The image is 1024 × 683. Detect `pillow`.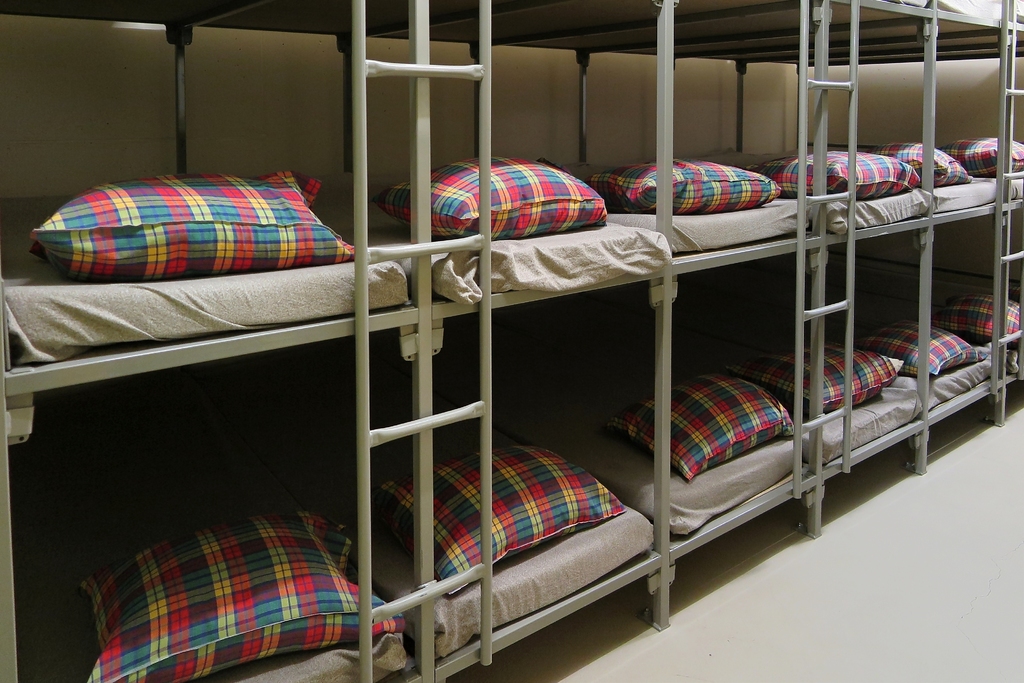
Detection: left=602, top=370, right=785, bottom=483.
